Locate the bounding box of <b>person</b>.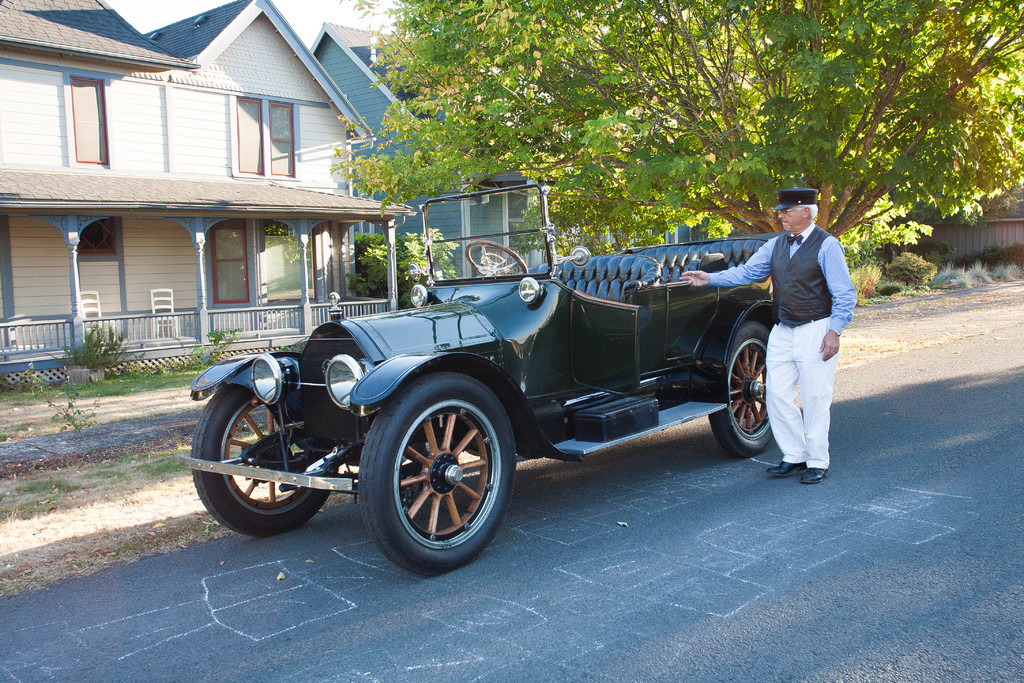
Bounding box: (left=739, top=195, right=840, bottom=488).
